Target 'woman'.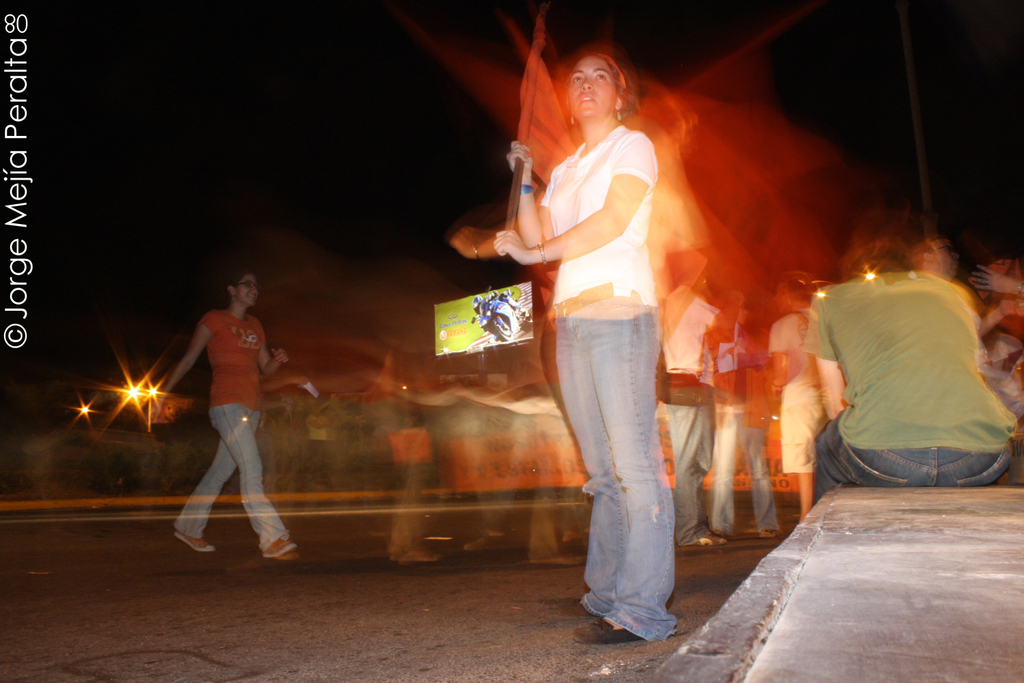
Target region: region(500, 21, 707, 631).
